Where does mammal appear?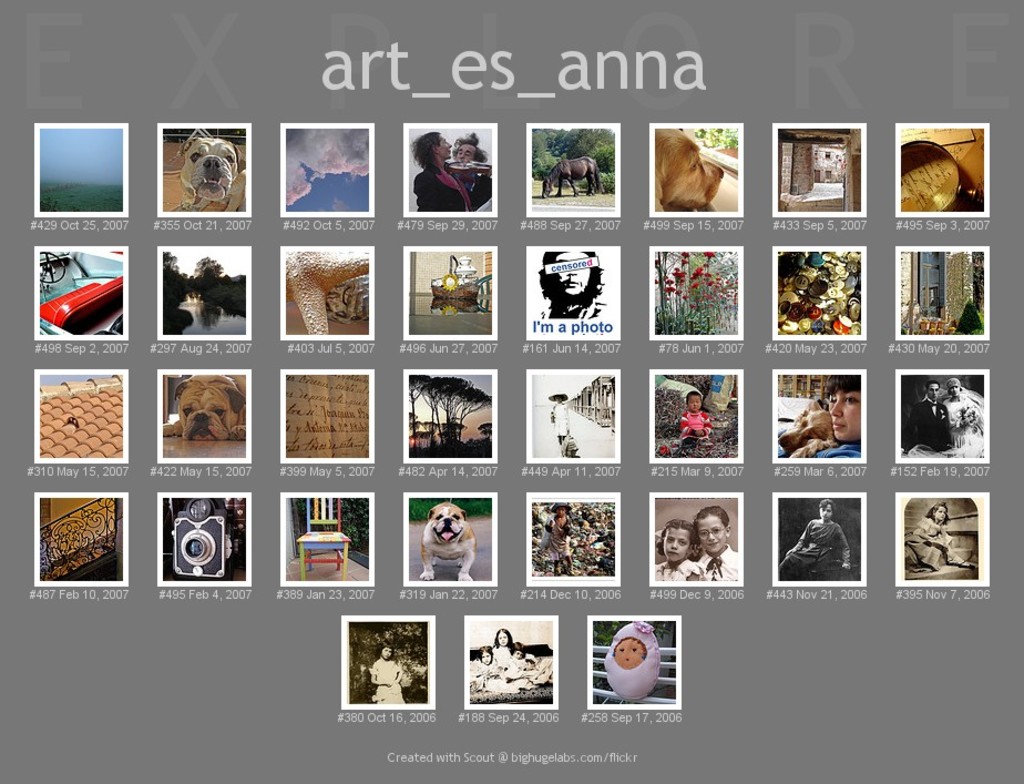
Appears at (left=547, top=394, right=570, bottom=452).
